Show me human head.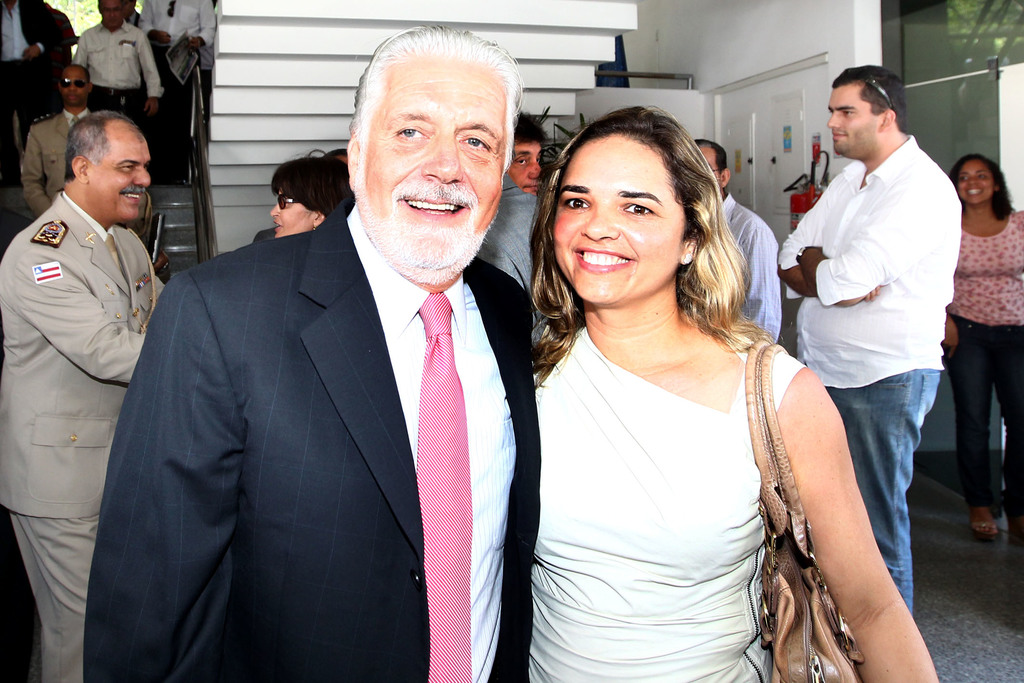
human head is here: select_region(509, 111, 548, 199).
